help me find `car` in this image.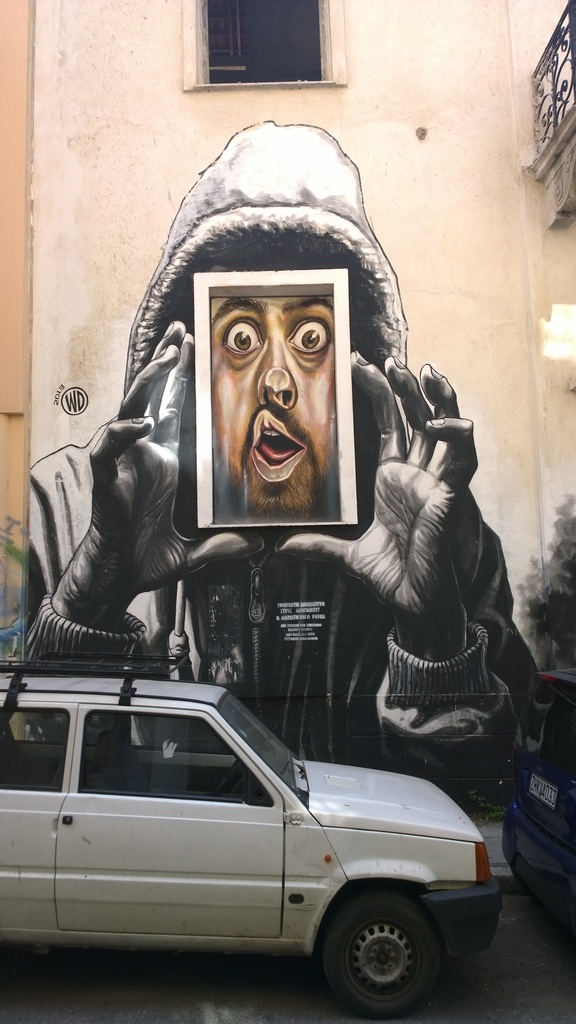
Found it: bbox=(500, 662, 575, 919).
